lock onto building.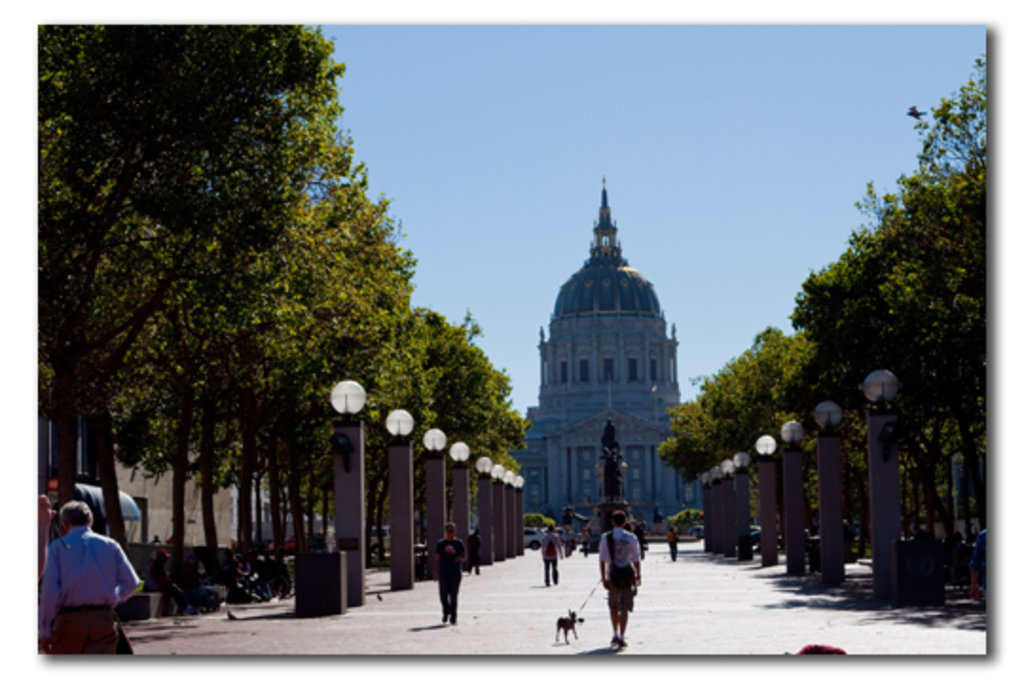
Locked: (28, 260, 247, 558).
